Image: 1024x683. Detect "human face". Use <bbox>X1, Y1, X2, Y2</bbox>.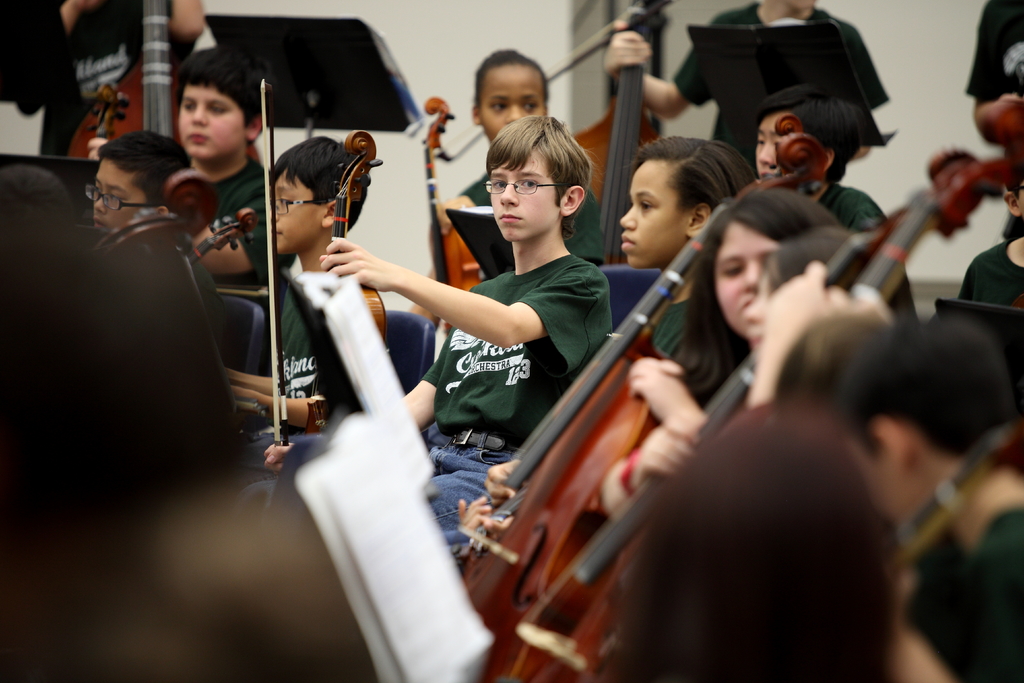
<bbox>173, 83, 245, 160</bbox>.
